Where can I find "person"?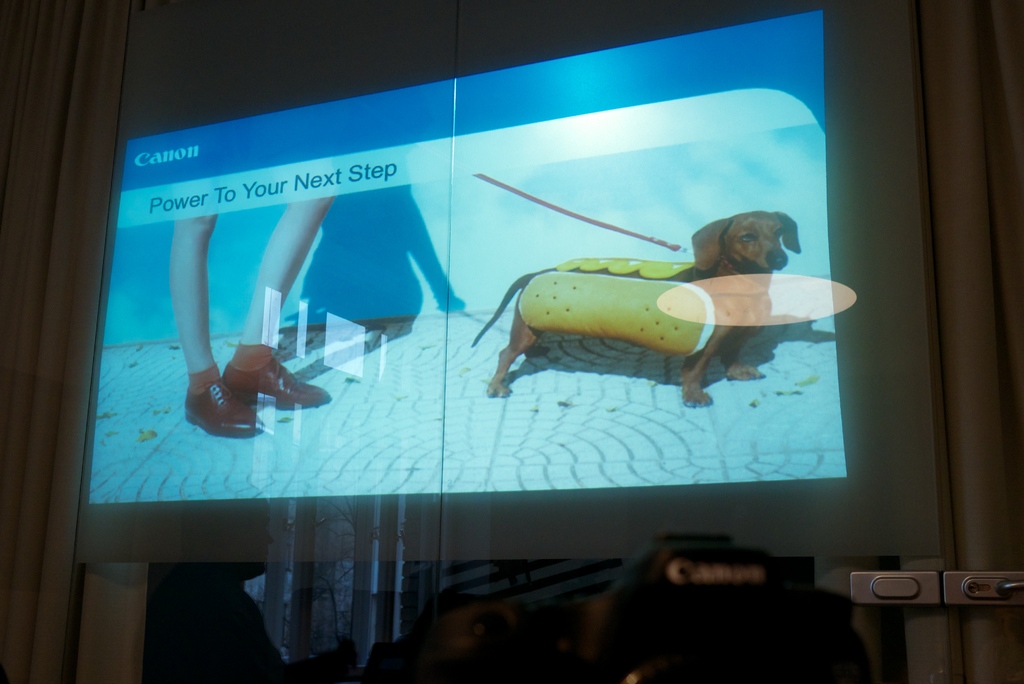
You can find it at 168:199:334:443.
